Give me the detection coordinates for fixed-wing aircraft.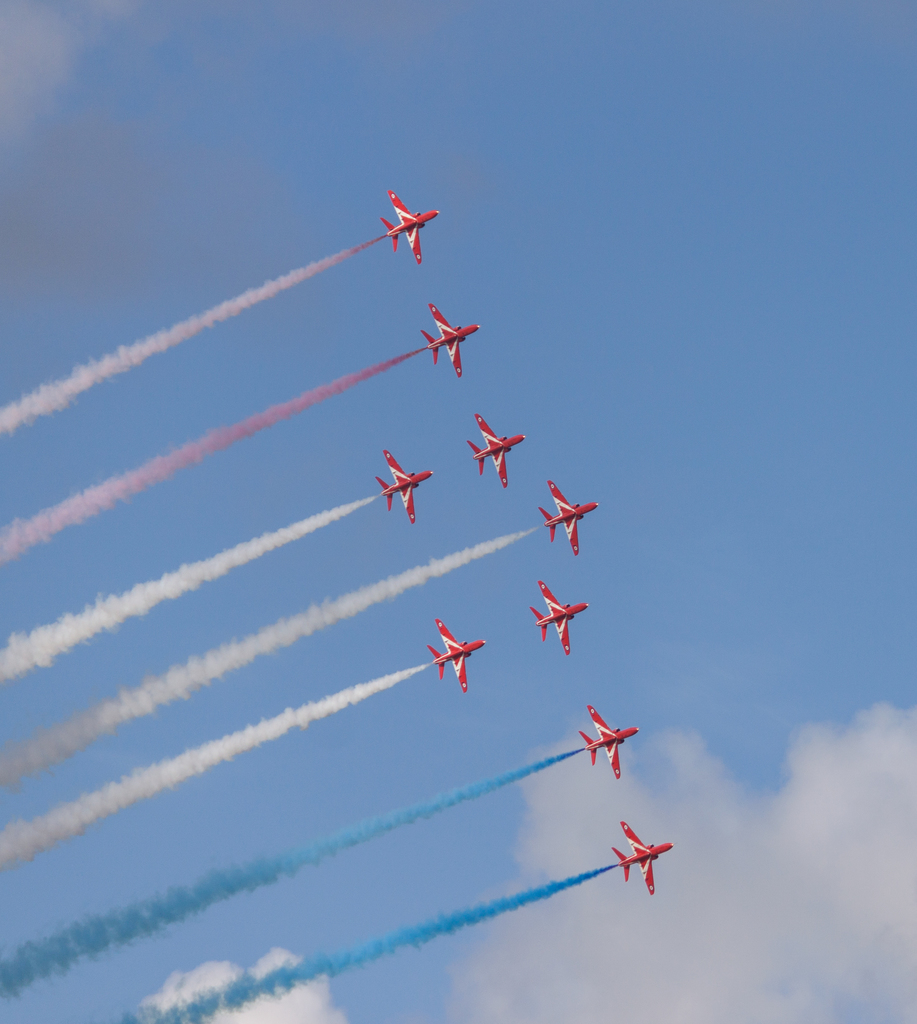
(539, 476, 602, 563).
